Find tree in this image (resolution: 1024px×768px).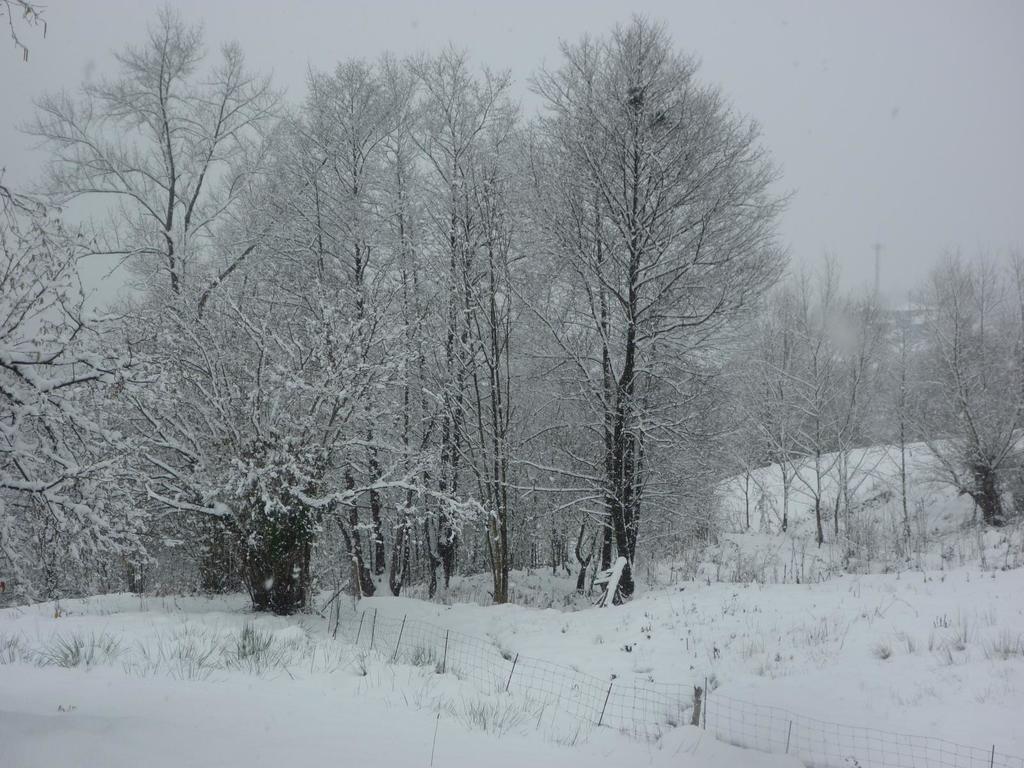
(left=783, top=245, right=837, bottom=444).
